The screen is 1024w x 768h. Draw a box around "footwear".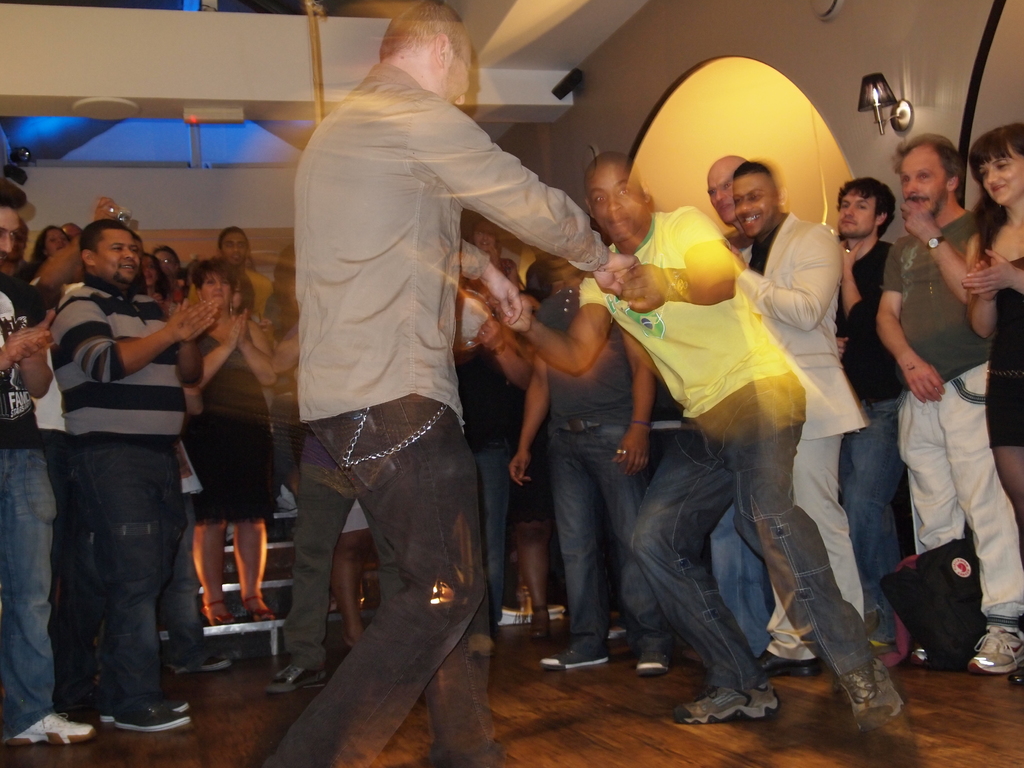
bbox(198, 589, 230, 628).
